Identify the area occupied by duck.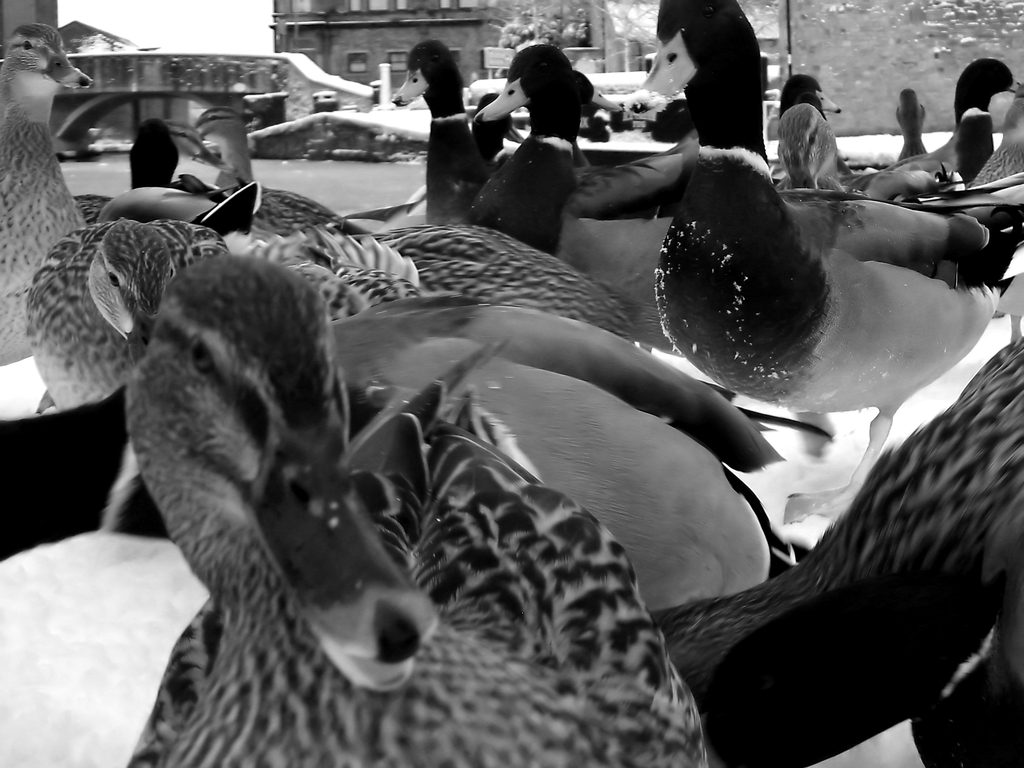
Area: pyautogui.locateOnScreen(783, 104, 872, 202).
